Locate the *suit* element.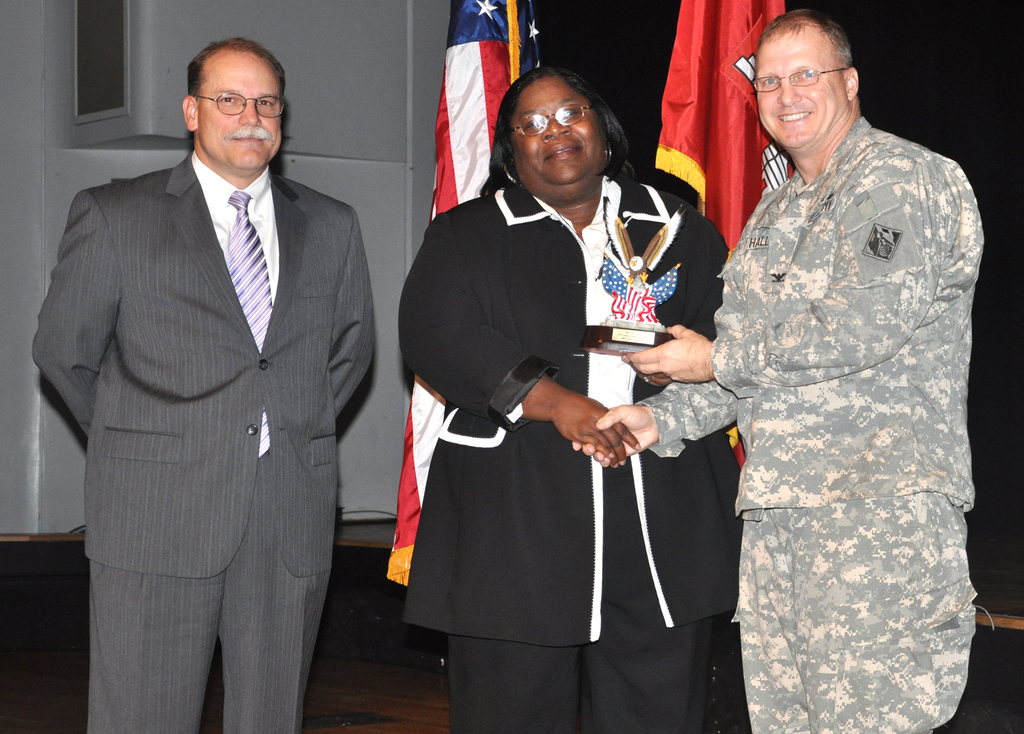
Element bbox: bbox=(32, 149, 378, 731).
